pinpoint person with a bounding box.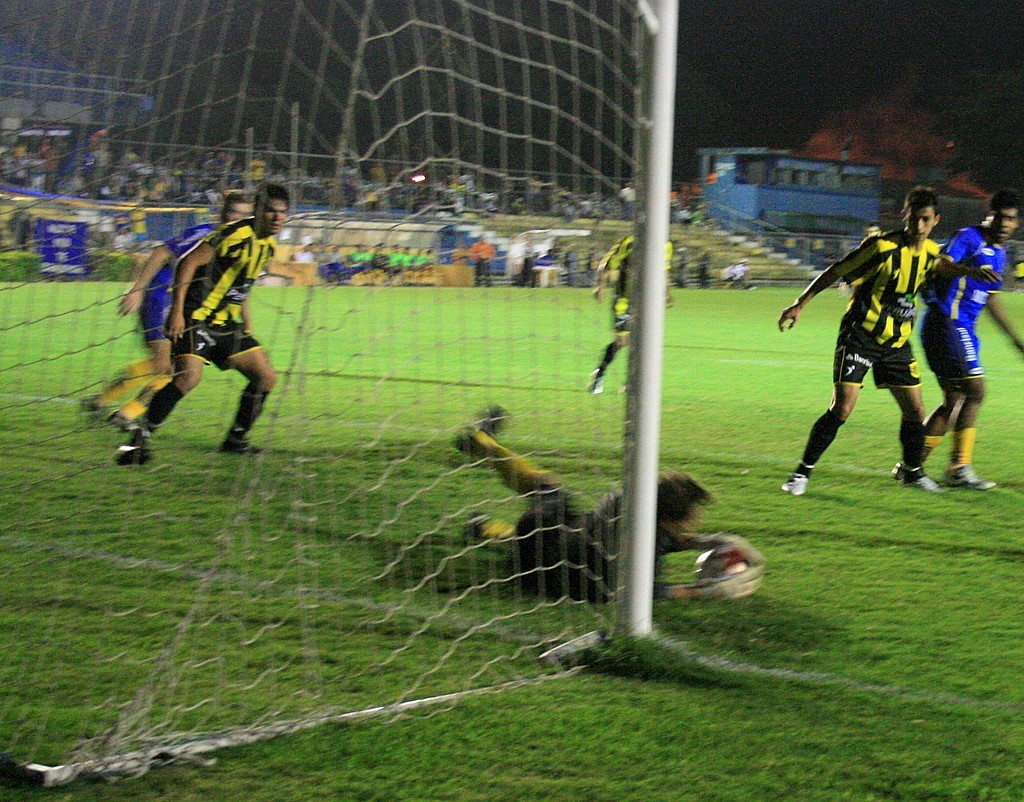
<box>582,227,676,409</box>.
